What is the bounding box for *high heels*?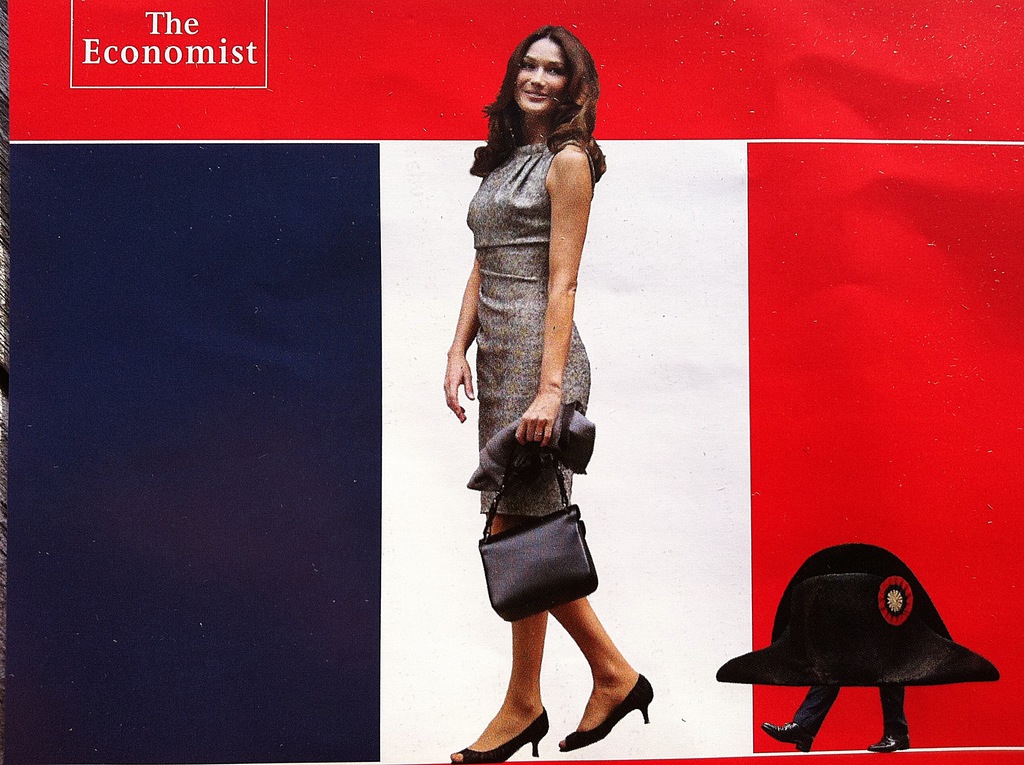
{"x1": 451, "y1": 709, "x2": 548, "y2": 761}.
